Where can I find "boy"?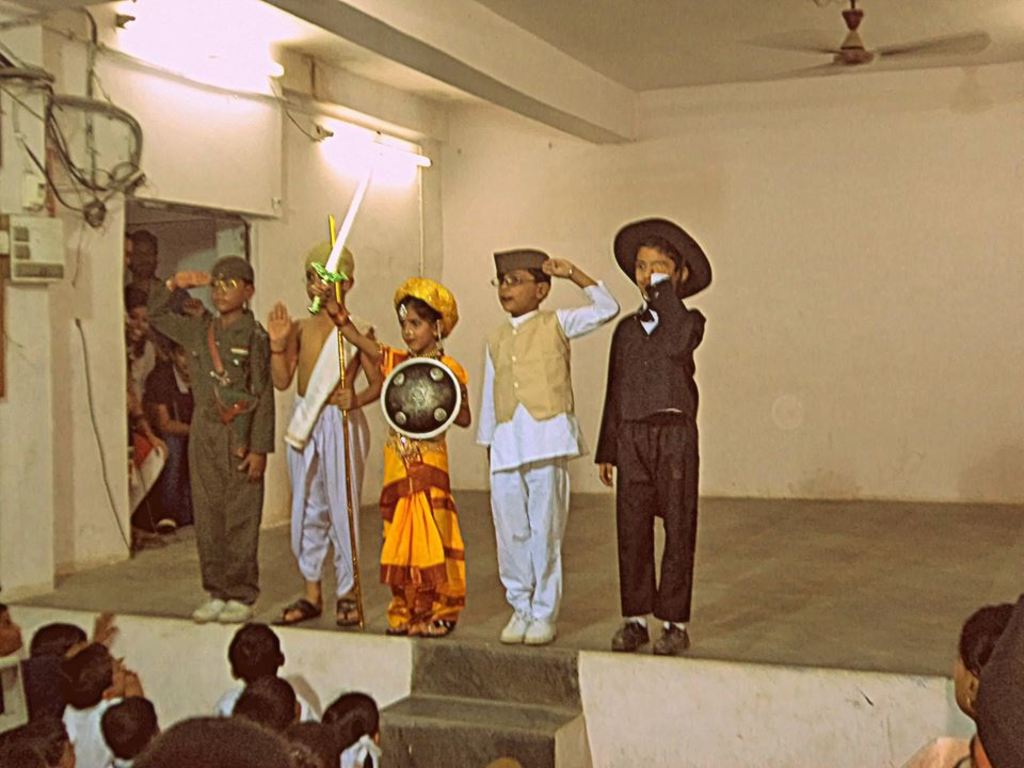
You can find it at {"x1": 470, "y1": 245, "x2": 617, "y2": 649}.
